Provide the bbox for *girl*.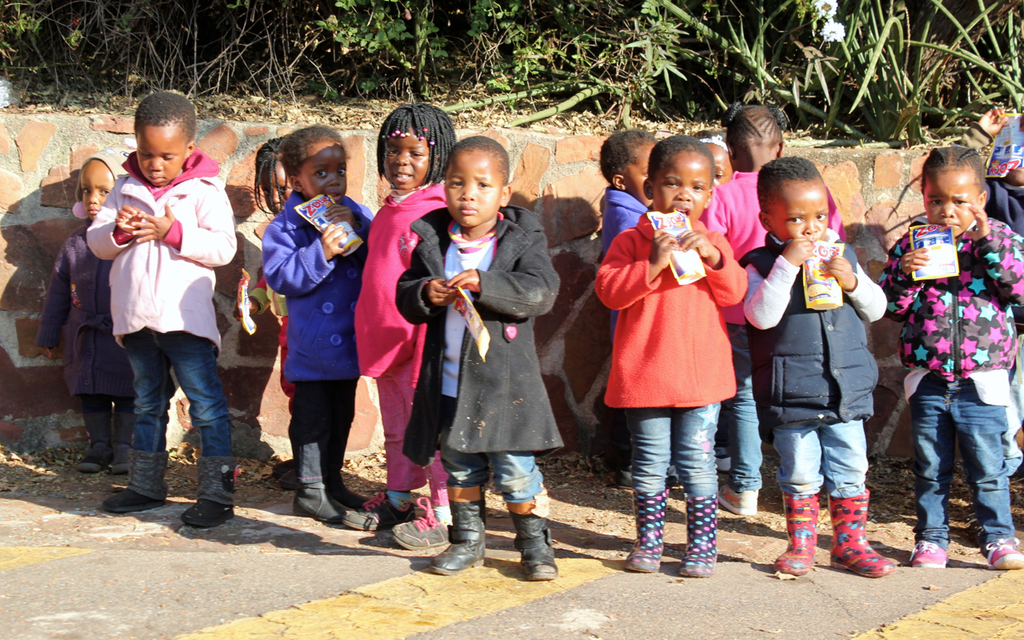
{"x1": 871, "y1": 140, "x2": 1023, "y2": 576}.
